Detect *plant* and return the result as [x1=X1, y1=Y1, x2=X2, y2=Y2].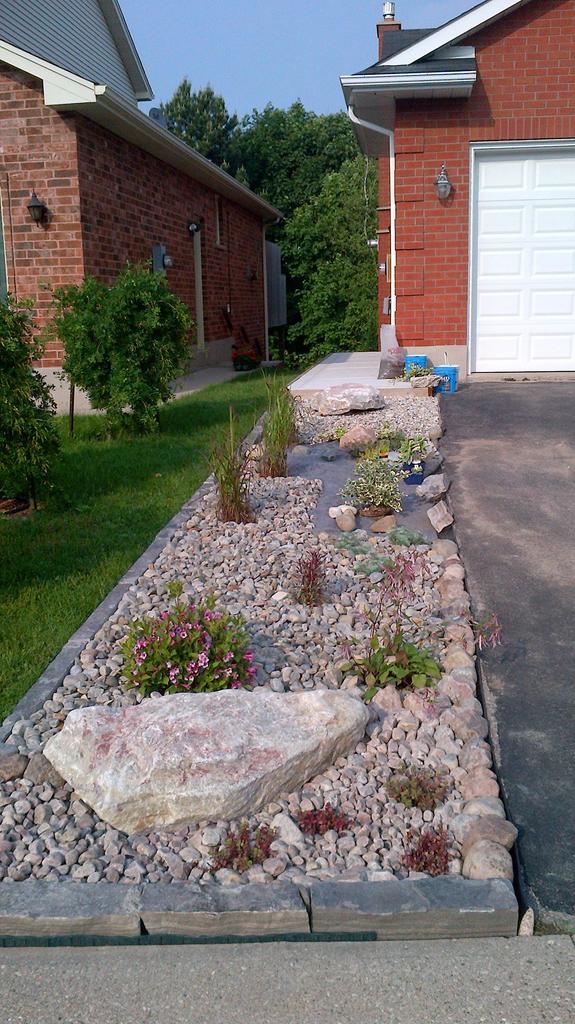
[x1=396, y1=364, x2=432, y2=384].
